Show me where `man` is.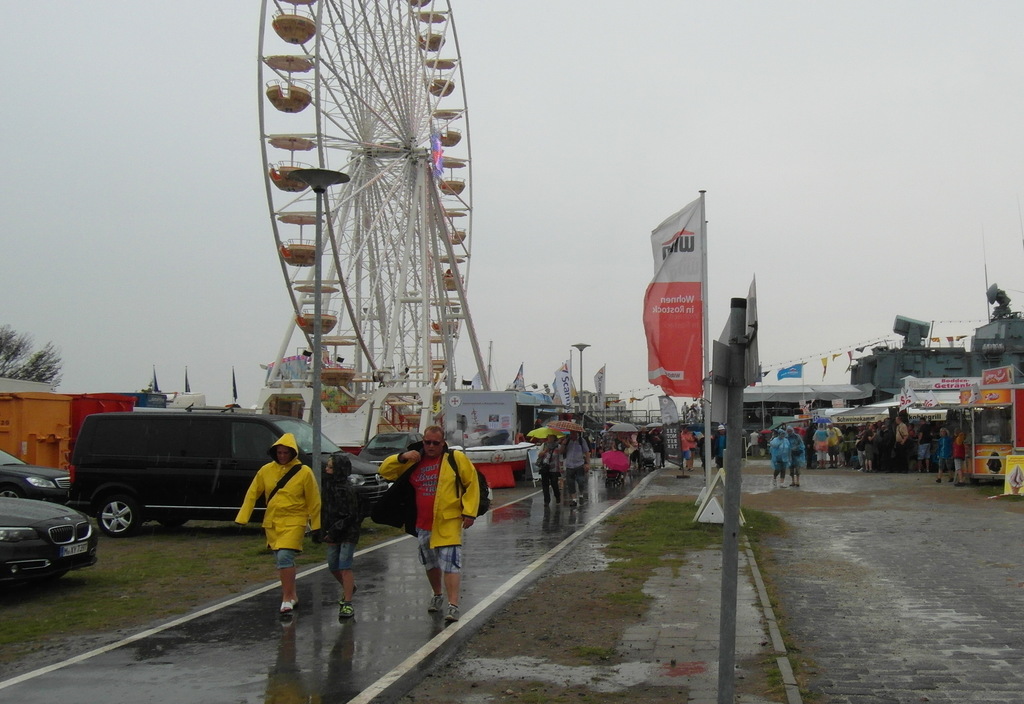
`man` is at (x1=896, y1=416, x2=911, y2=472).
